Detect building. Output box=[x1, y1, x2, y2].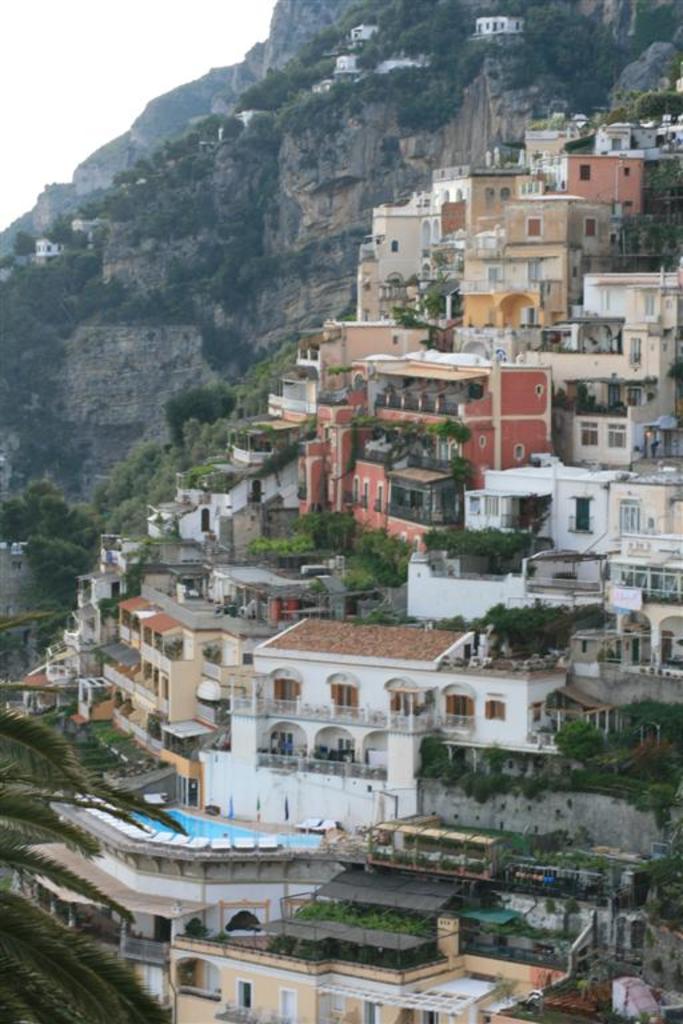
box=[239, 107, 265, 124].
